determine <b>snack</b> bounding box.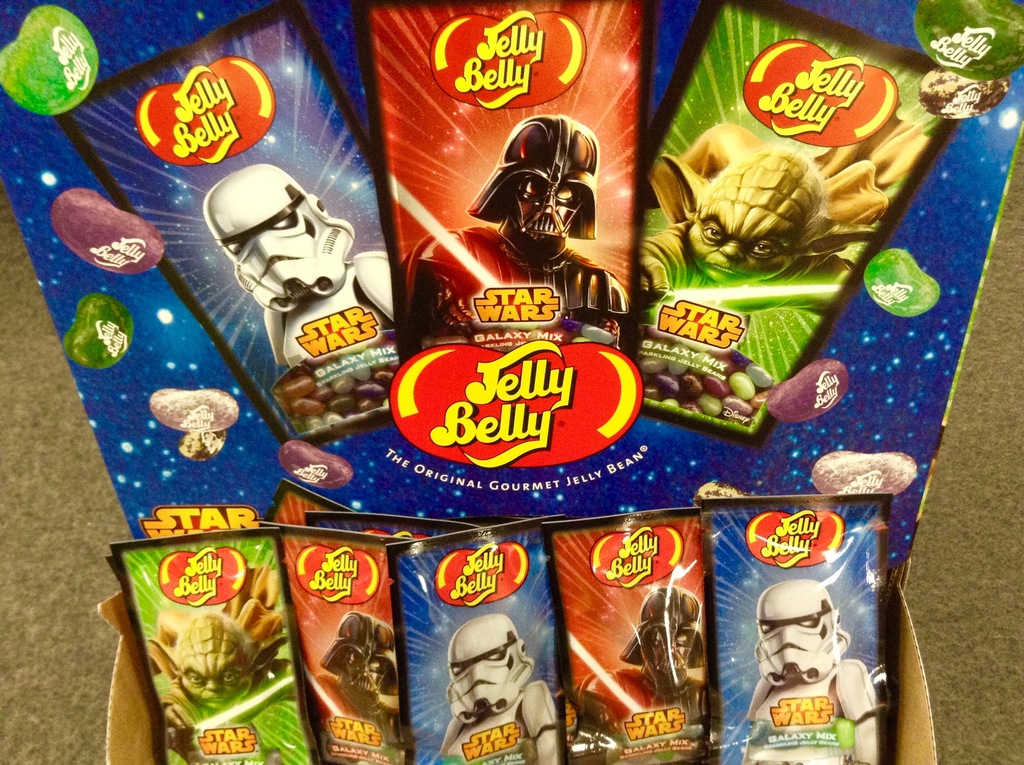
Determined: left=350, top=0, right=659, bottom=366.
